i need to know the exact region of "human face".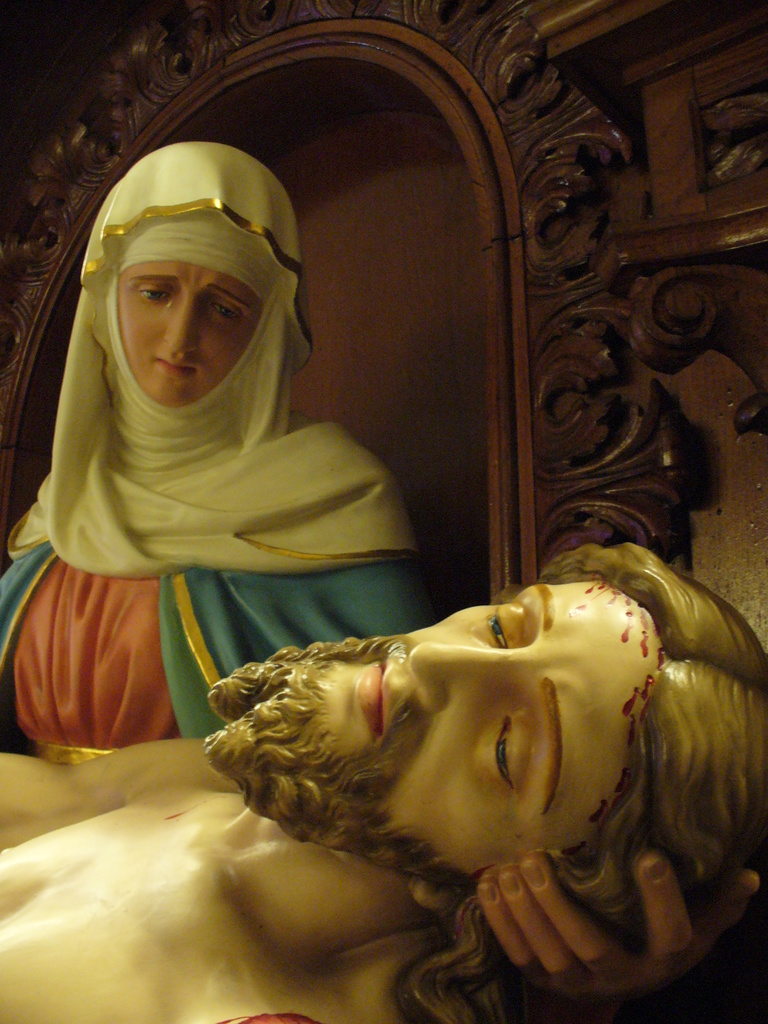
Region: [121, 264, 259, 407].
